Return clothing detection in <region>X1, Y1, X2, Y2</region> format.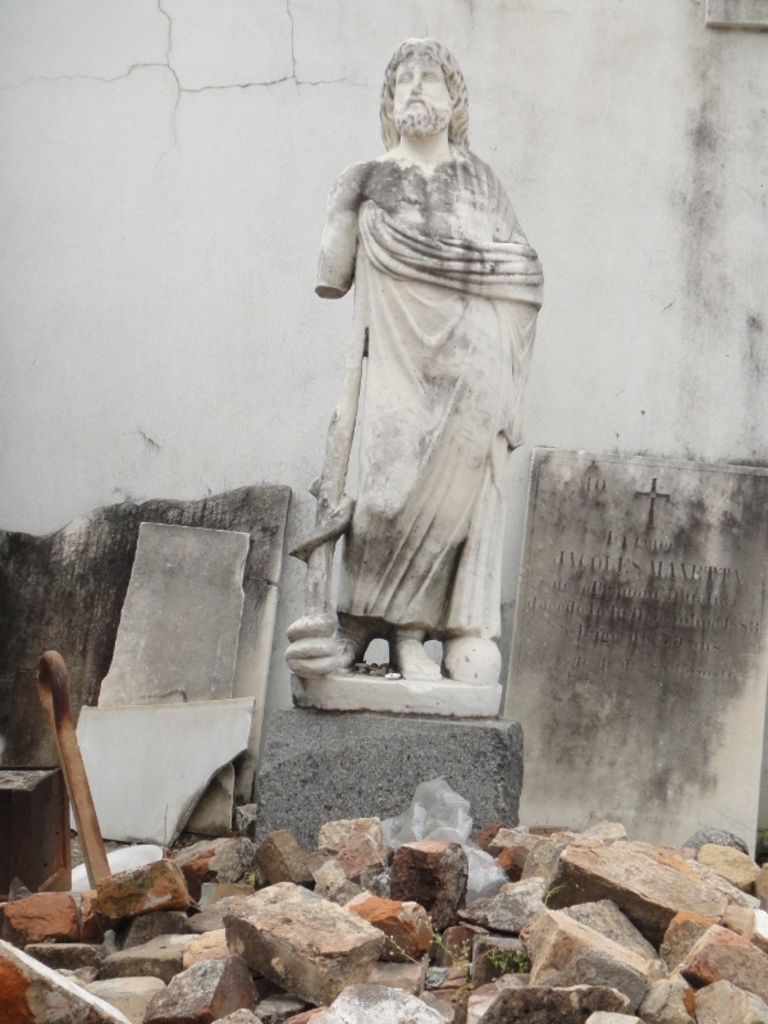
<region>320, 138, 534, 622</region>.
